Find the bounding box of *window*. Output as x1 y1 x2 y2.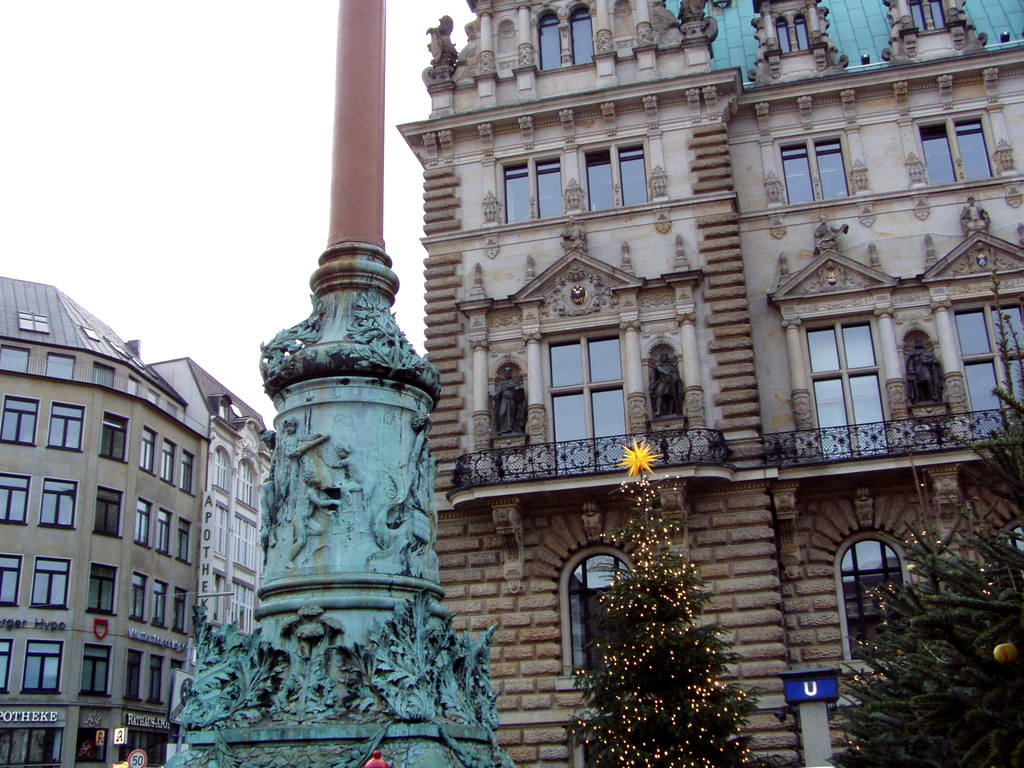
561 550 634 692.
